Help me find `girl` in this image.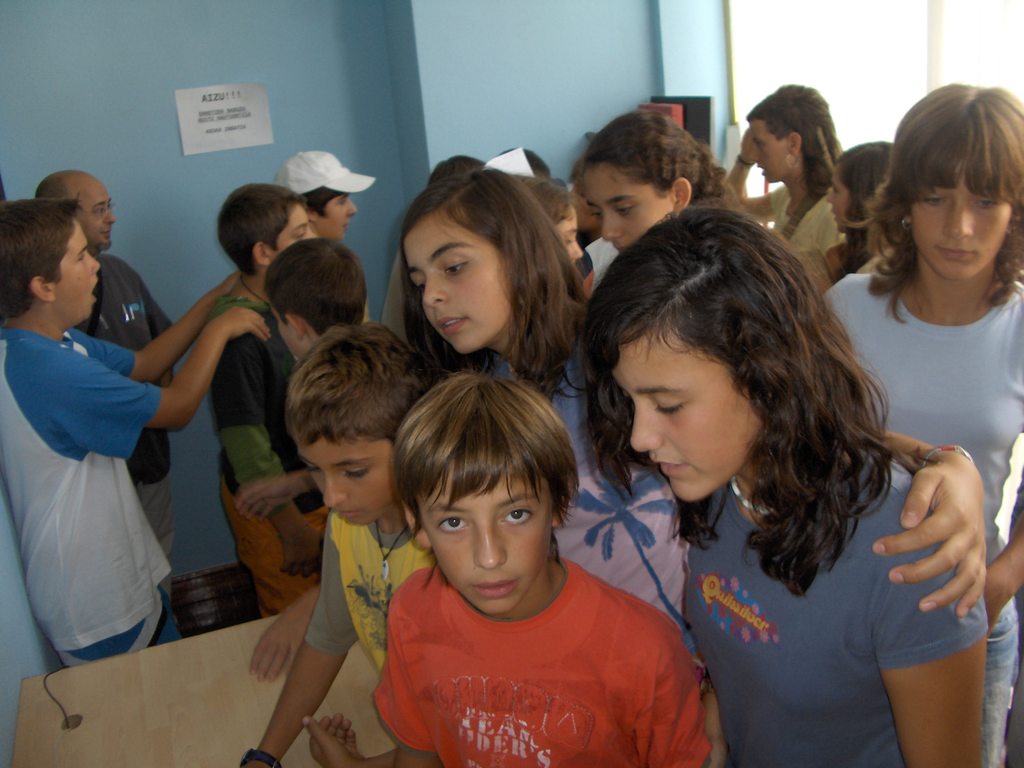
Found it: locate(581, 207, 984, 767).
